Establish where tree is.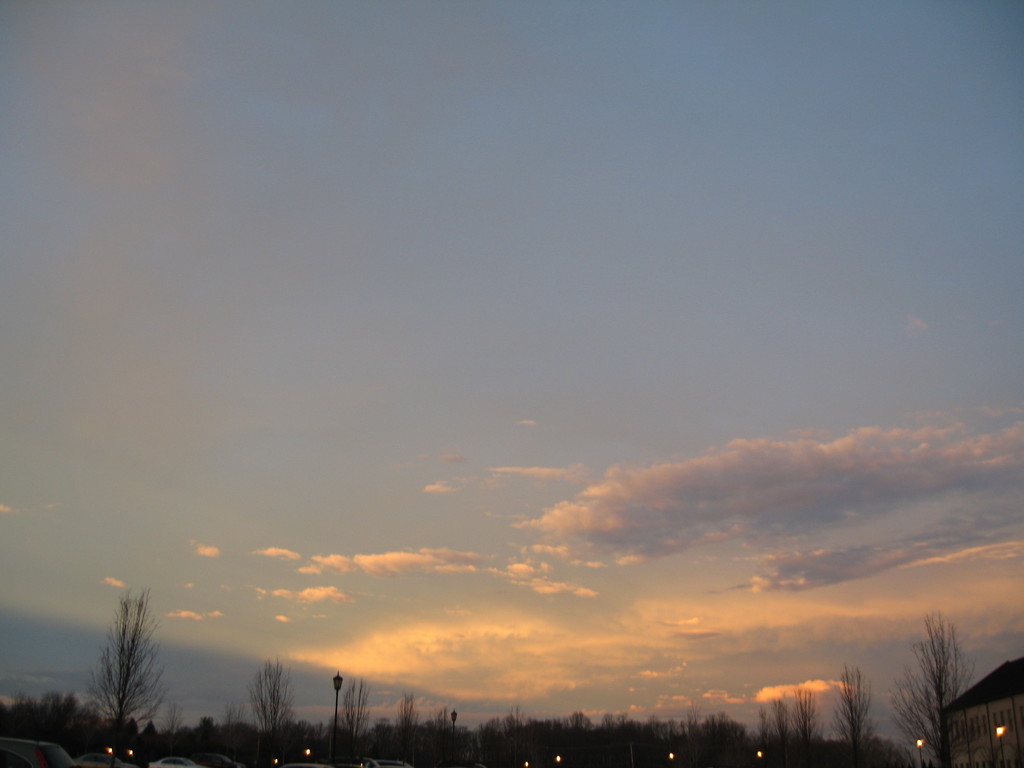
Established at bbox=[885, 614, 979, 767].
